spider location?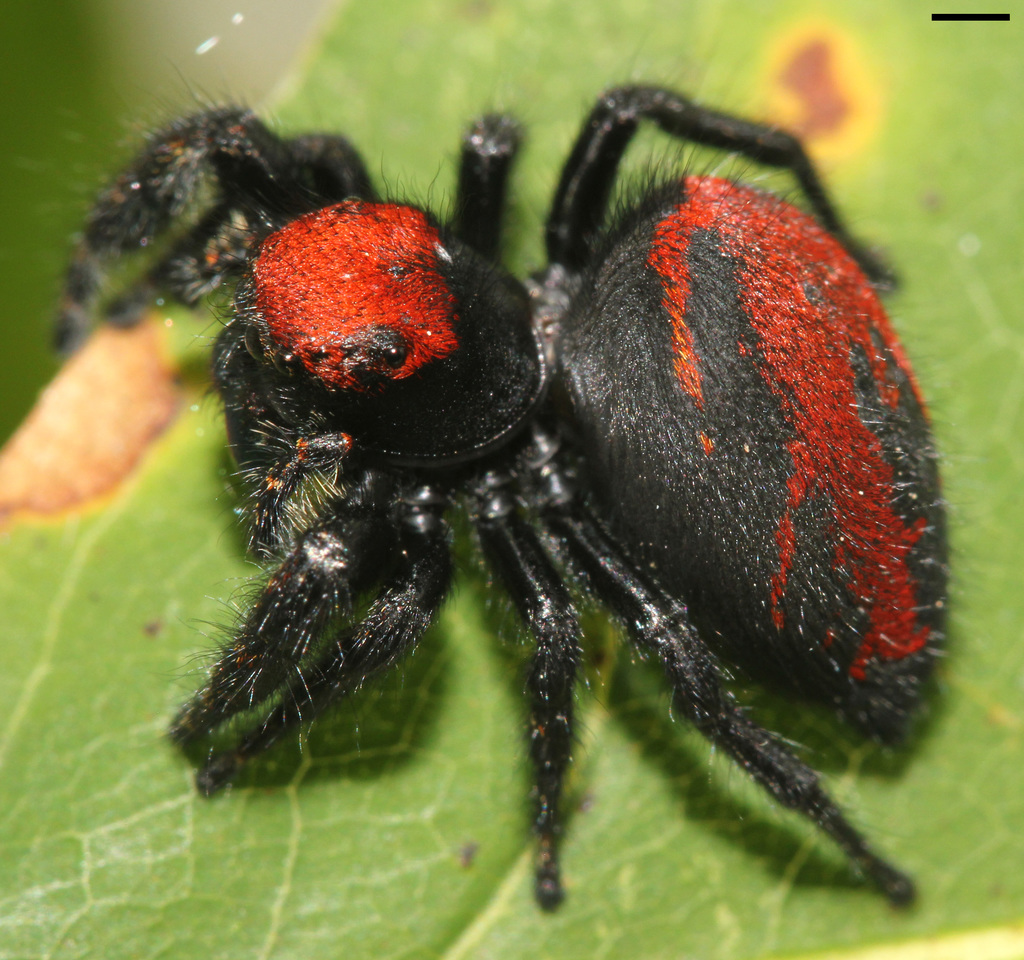
[x1=22, y1=18, x2=979, y2=915]
